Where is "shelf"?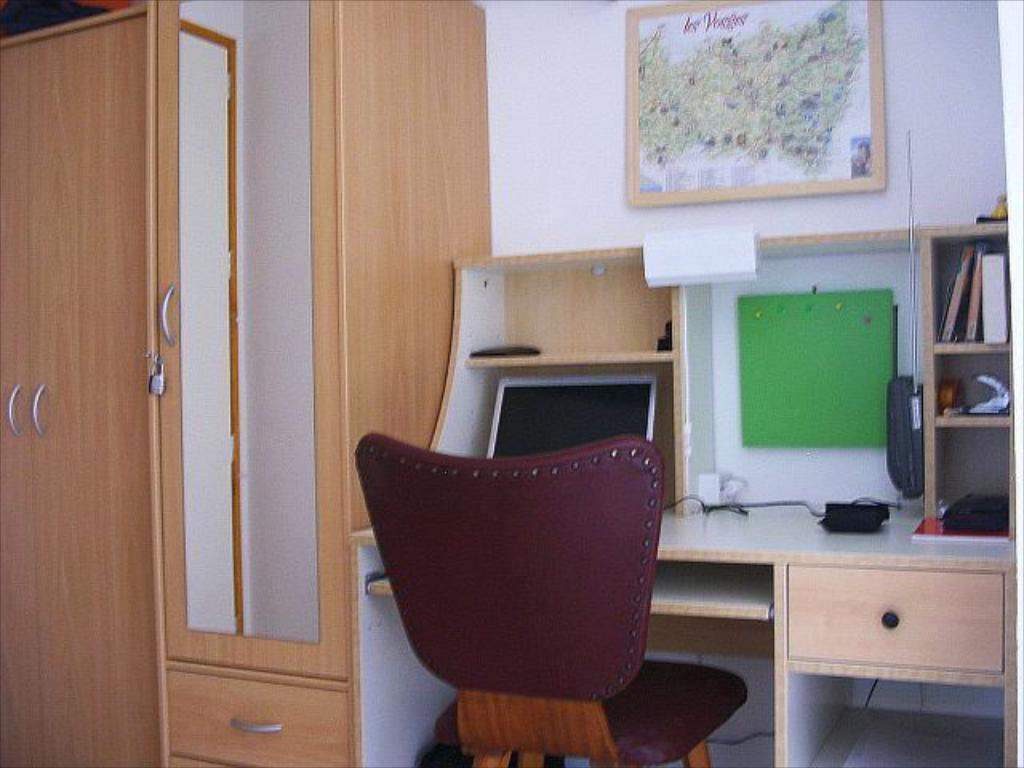
box(667, 234, 914, 250).
